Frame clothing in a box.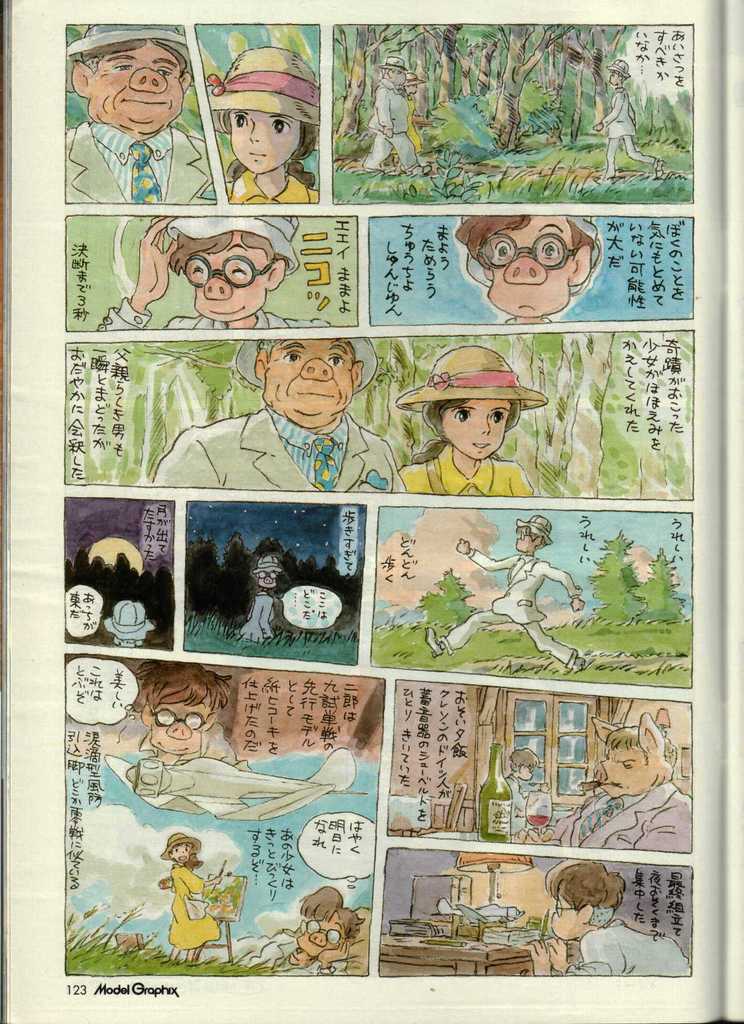
102,296,329,333.
